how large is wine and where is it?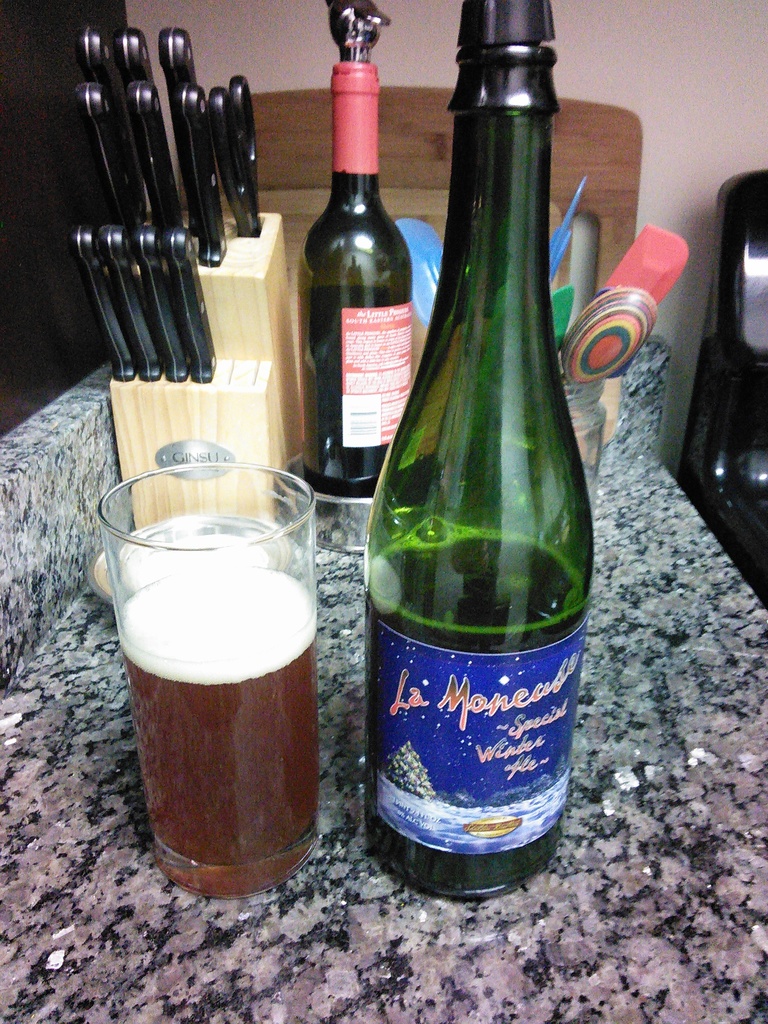
Bounding box: select_region(353, 0, 596, 914).
